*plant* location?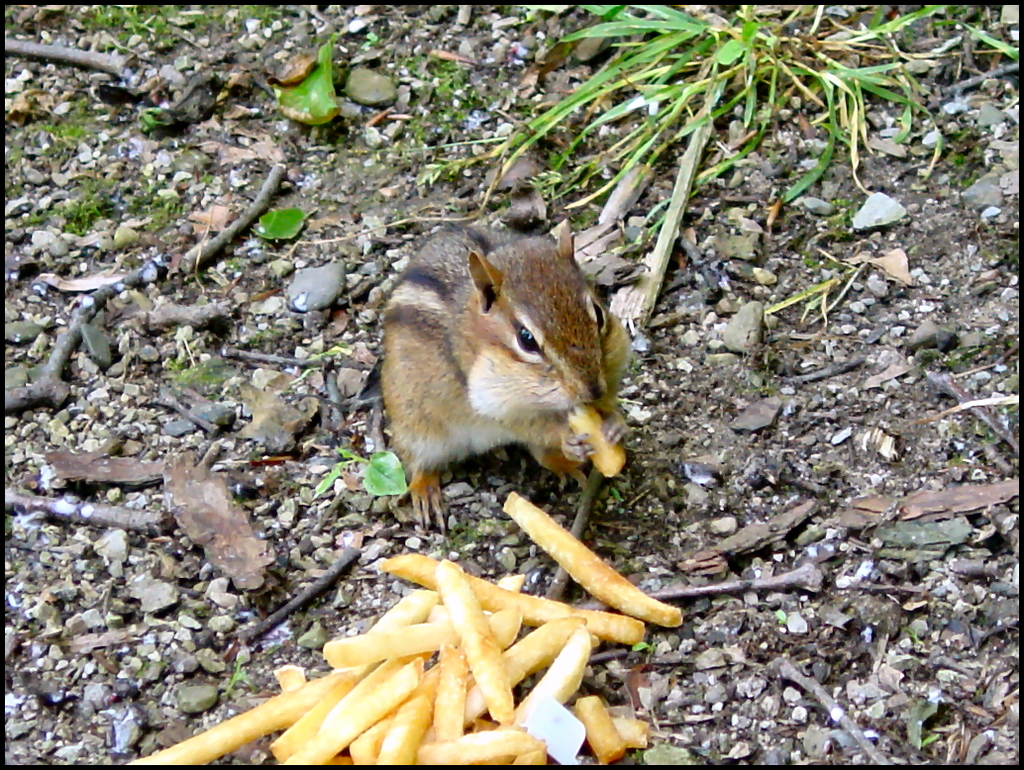
detection(41, 196, 113, 234)
